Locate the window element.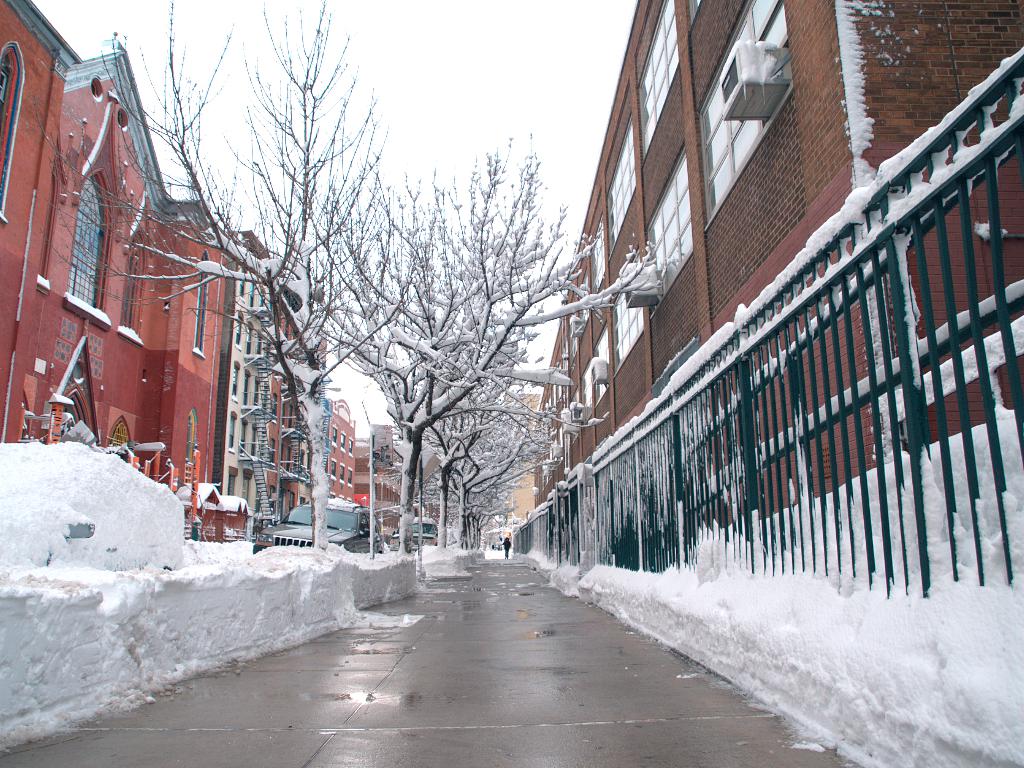
Element bbox: (700, 0, 789, 218).
